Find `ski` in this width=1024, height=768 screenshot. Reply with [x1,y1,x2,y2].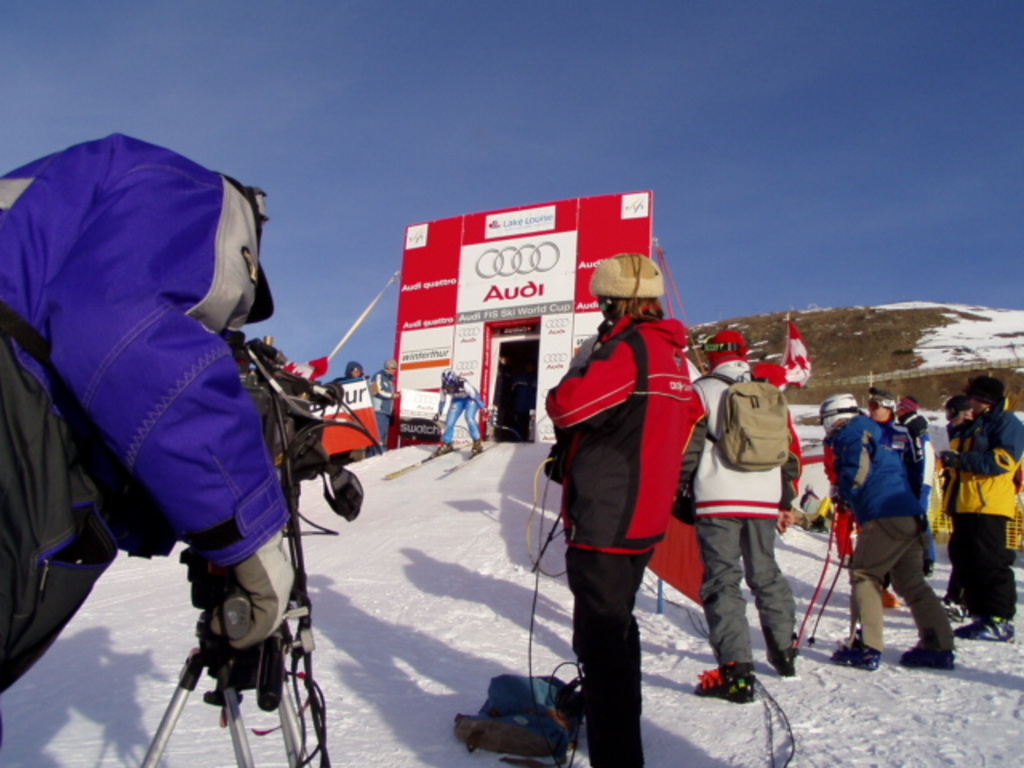
[435,437,514,470].
